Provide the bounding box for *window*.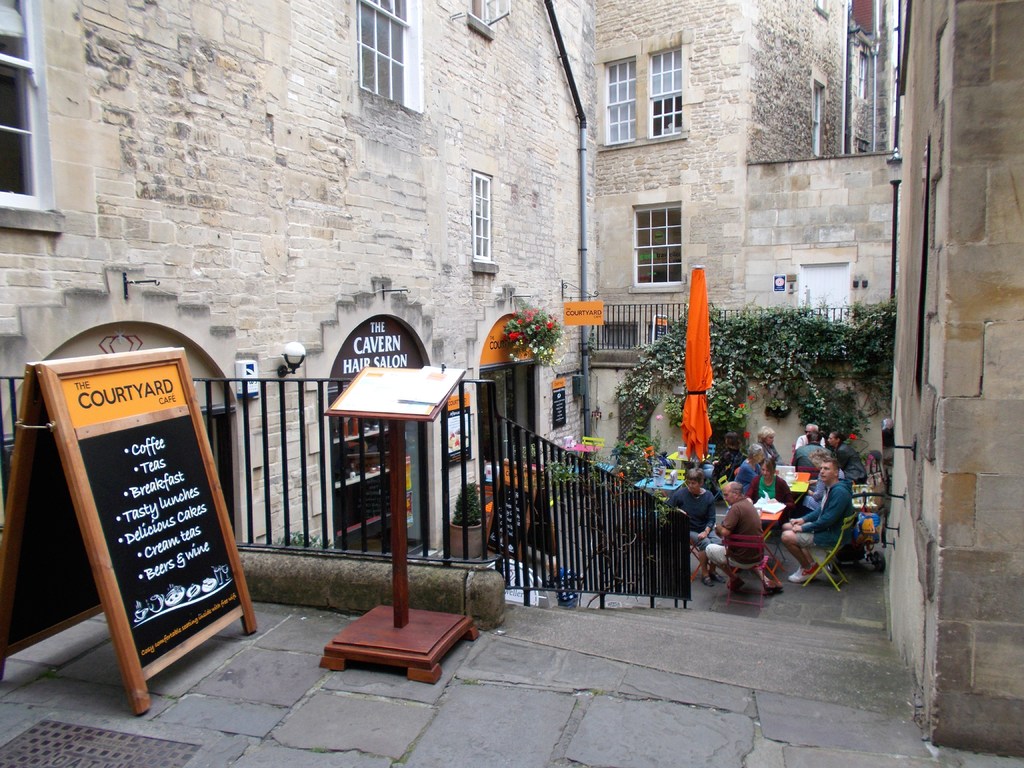
<bbox>816, 0, 833, 20</bbox>.
